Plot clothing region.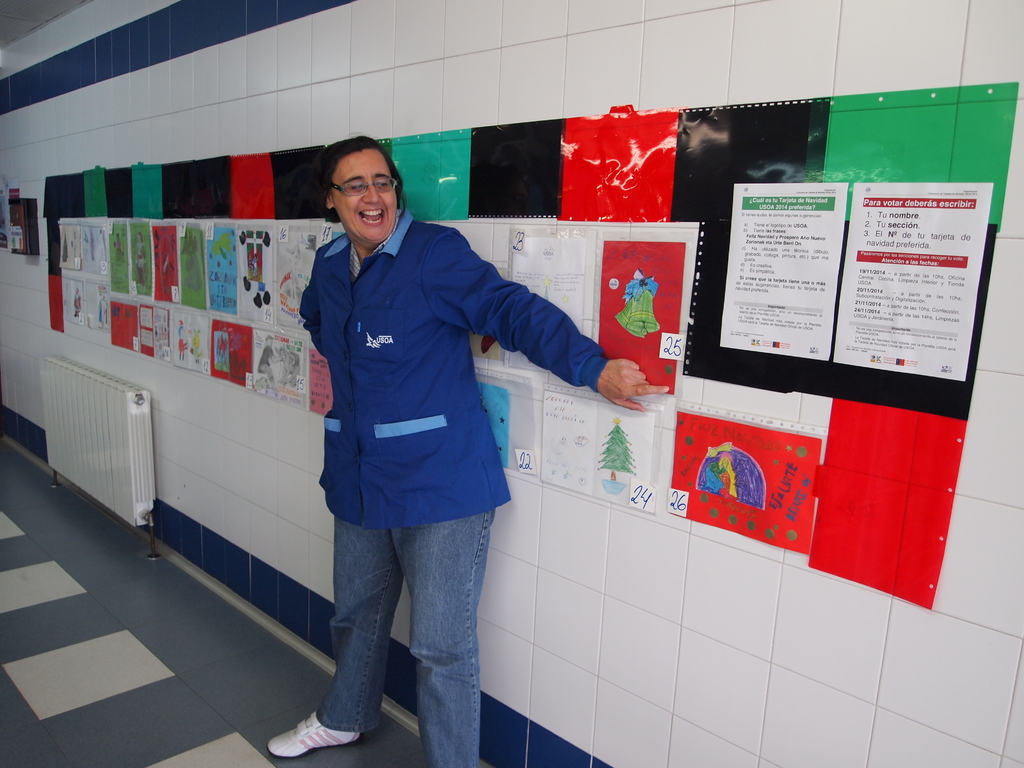
Plotted at [98,300,109,323].
